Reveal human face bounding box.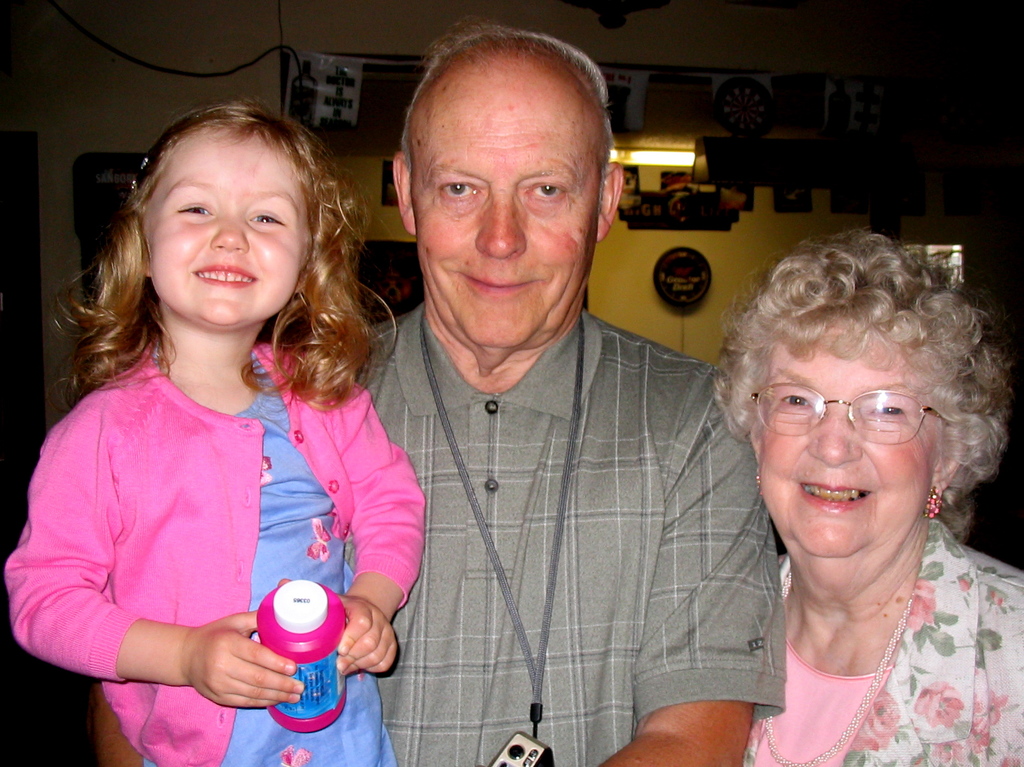
Revealed: [left=755, top=325, right=940, bottom=558].
